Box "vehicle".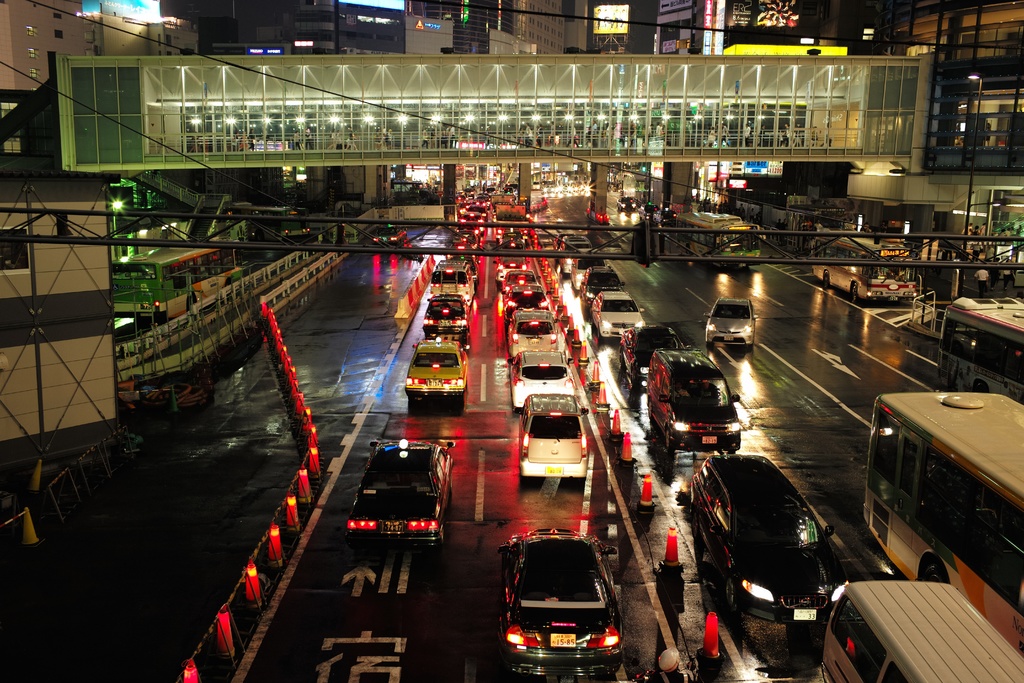
bbox(612, 191, 645, 212).
